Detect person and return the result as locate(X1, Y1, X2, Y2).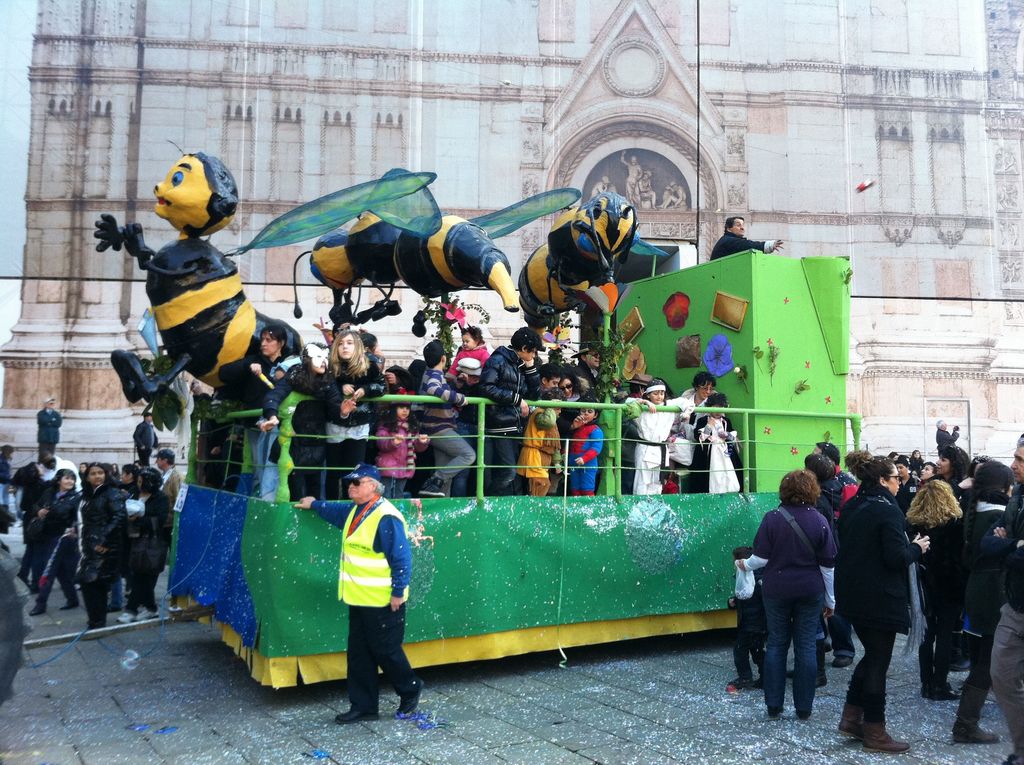
locate(38, 448, 79, 489).
